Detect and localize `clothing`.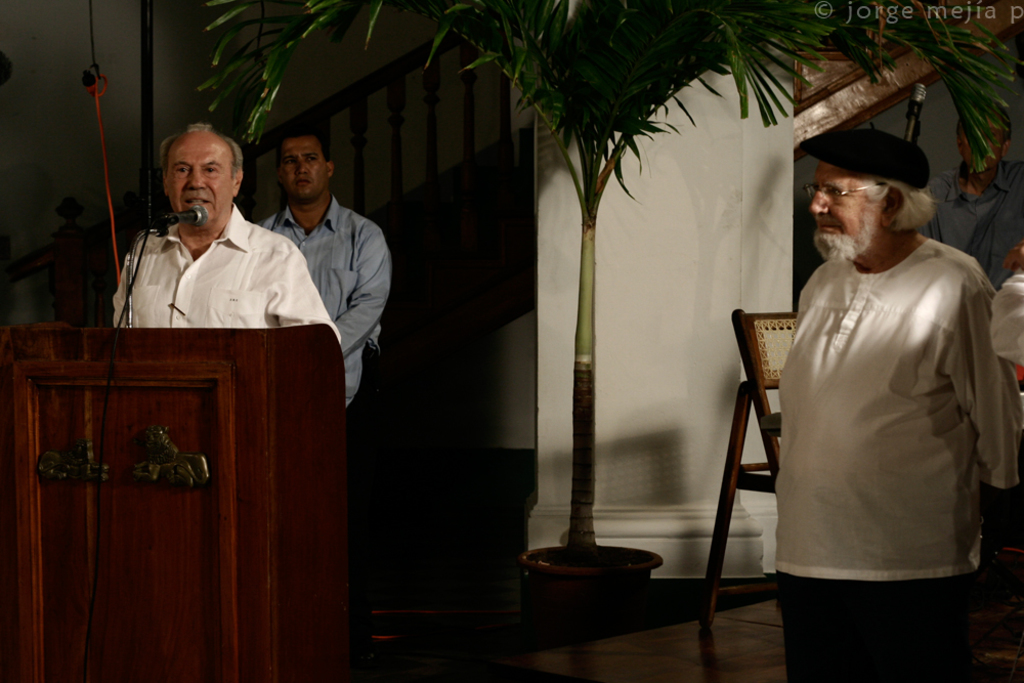
Localized at 718 141 1004 682.
